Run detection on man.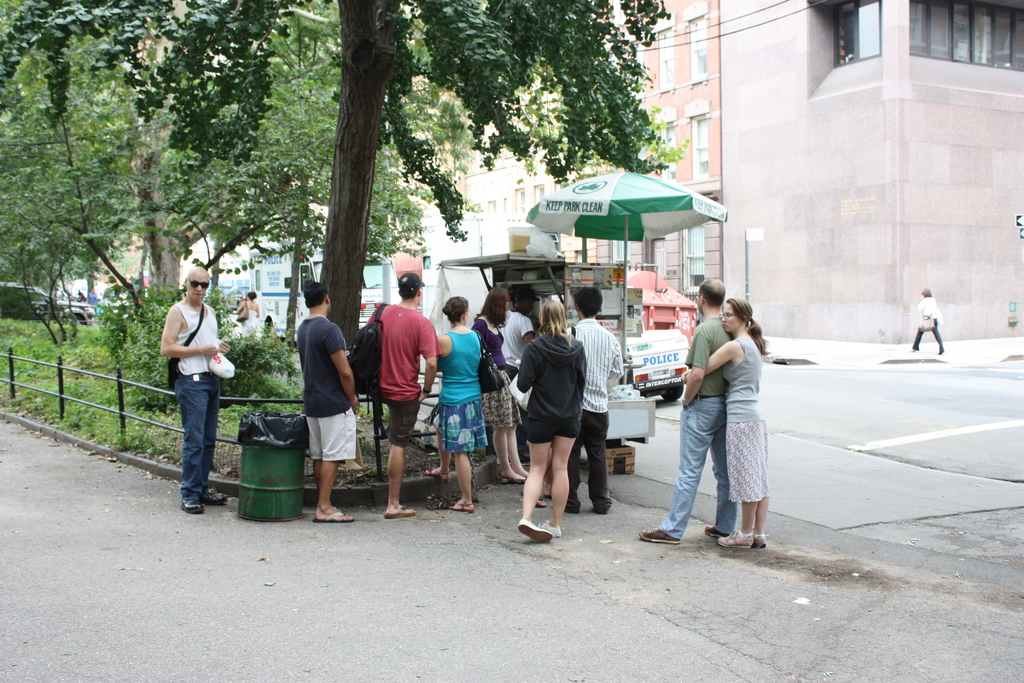
Result: rect(356, 267, 440, 525).
